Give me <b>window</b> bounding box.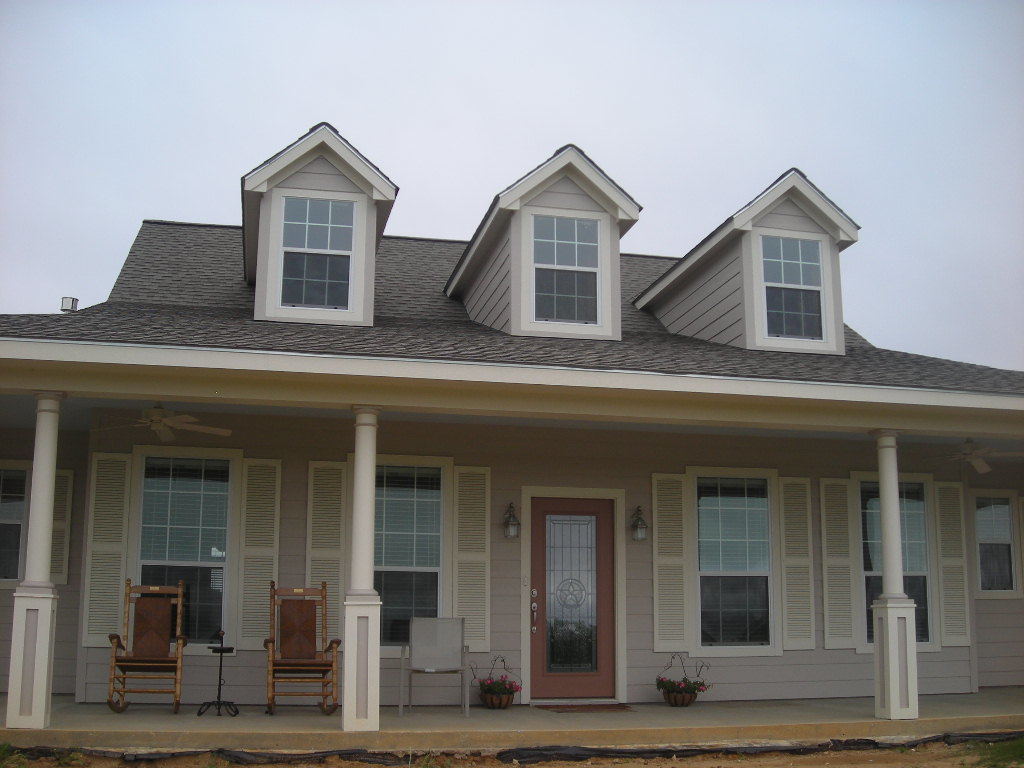
detection(243, 147, 383, 326).
